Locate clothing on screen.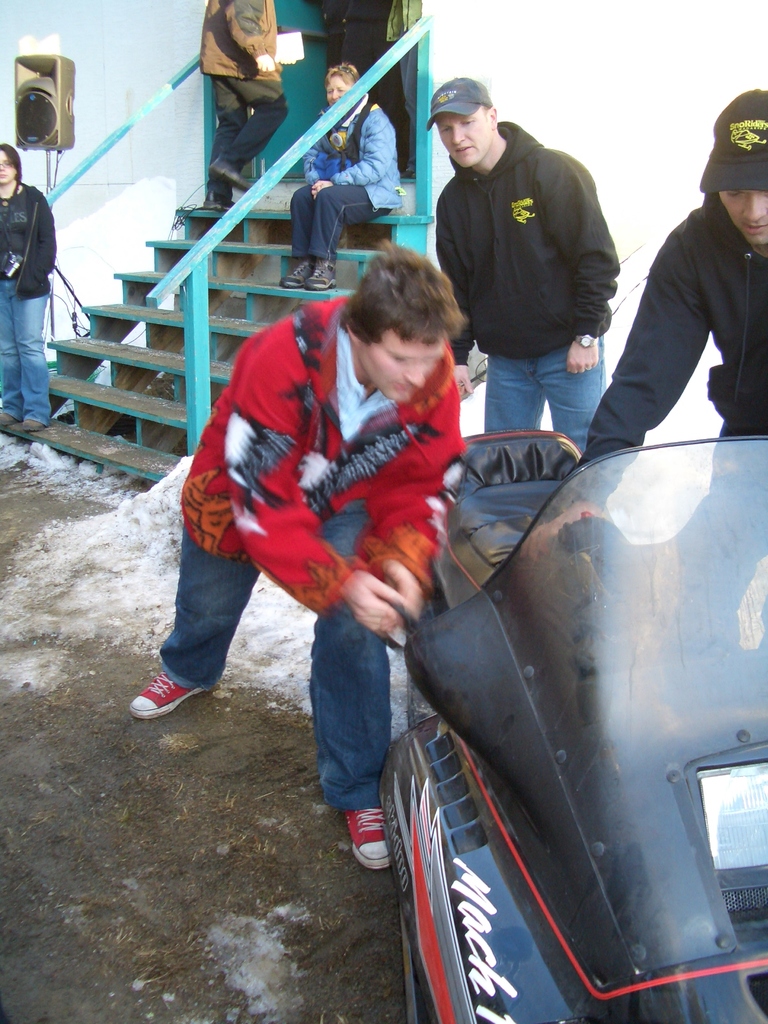
On screen at [0,184,56,430].
